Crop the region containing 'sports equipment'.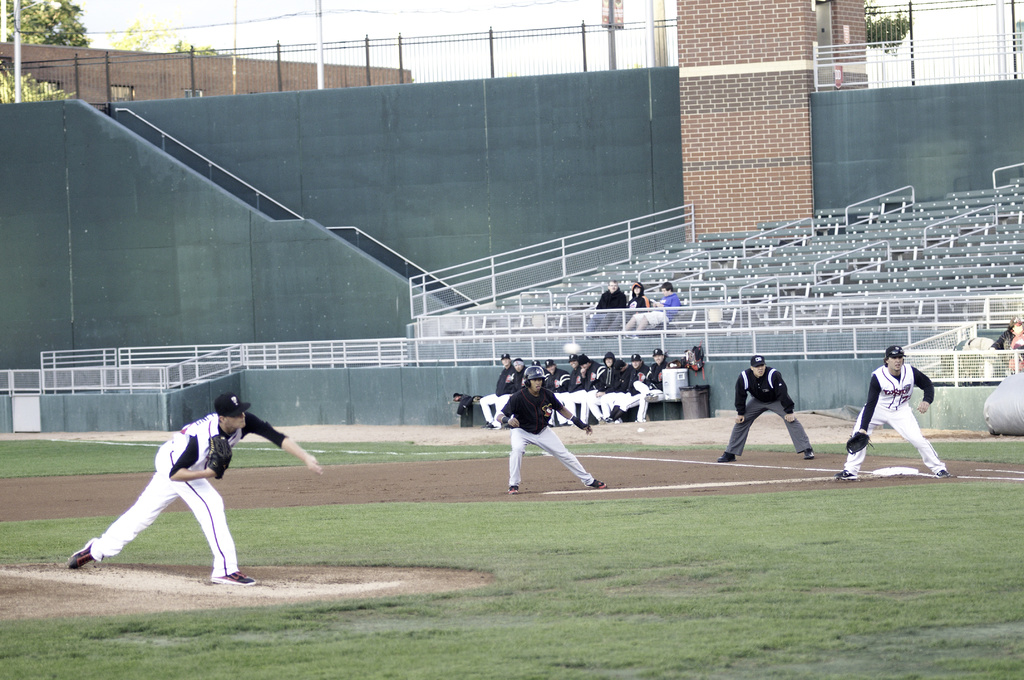
Crop region: [x1=205, y1=433, x2=227, y2=474].
